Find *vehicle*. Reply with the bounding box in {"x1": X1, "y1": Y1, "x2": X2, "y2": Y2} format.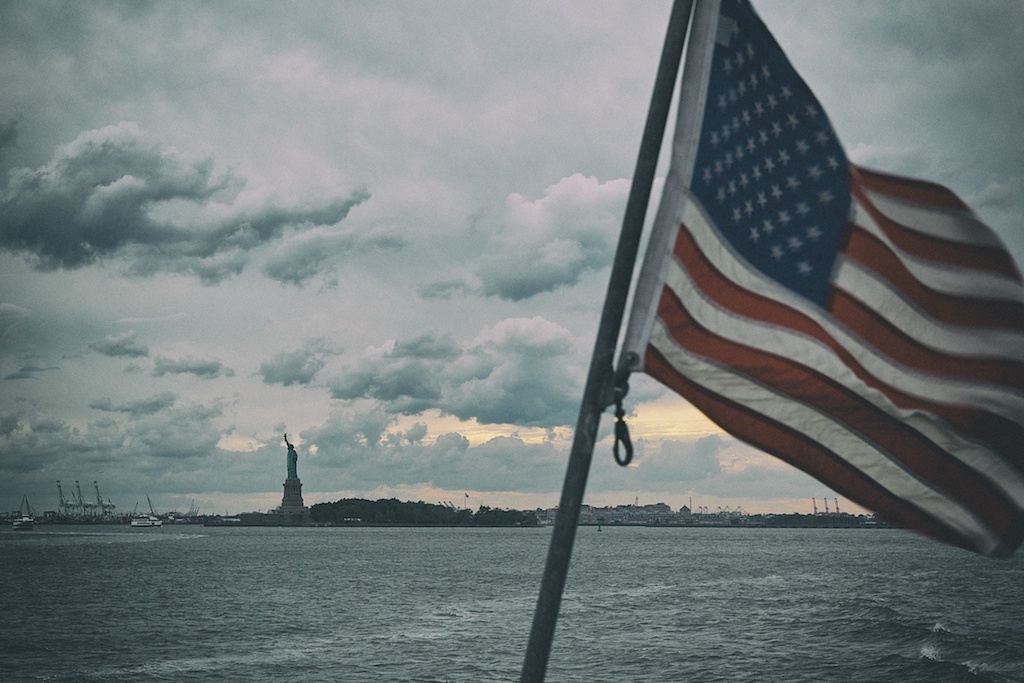
{"x1": 44, "y1": 478, "x2": 112, "y2": 522}.
